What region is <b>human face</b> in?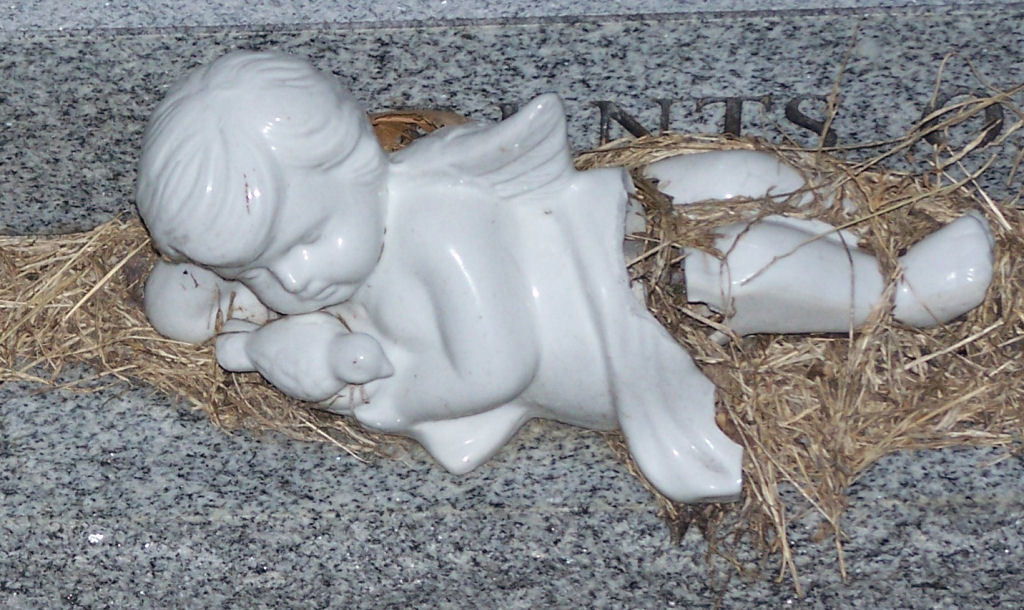
(230, 168, 394, 329).
